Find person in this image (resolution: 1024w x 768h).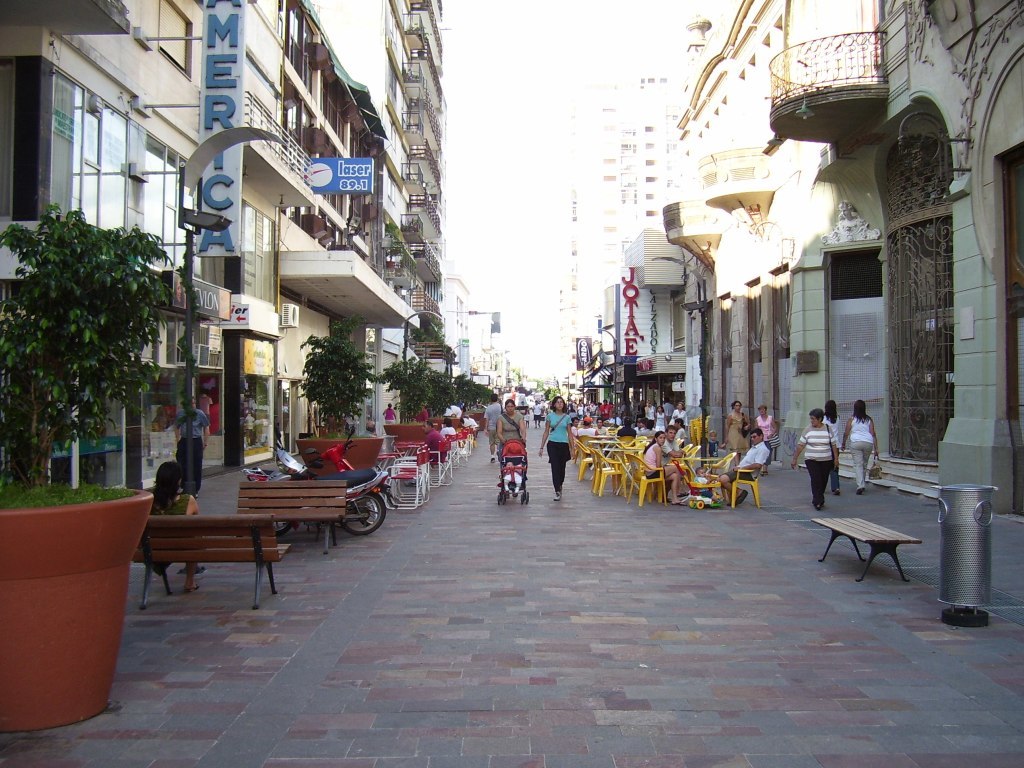
[717,402,748,453].
